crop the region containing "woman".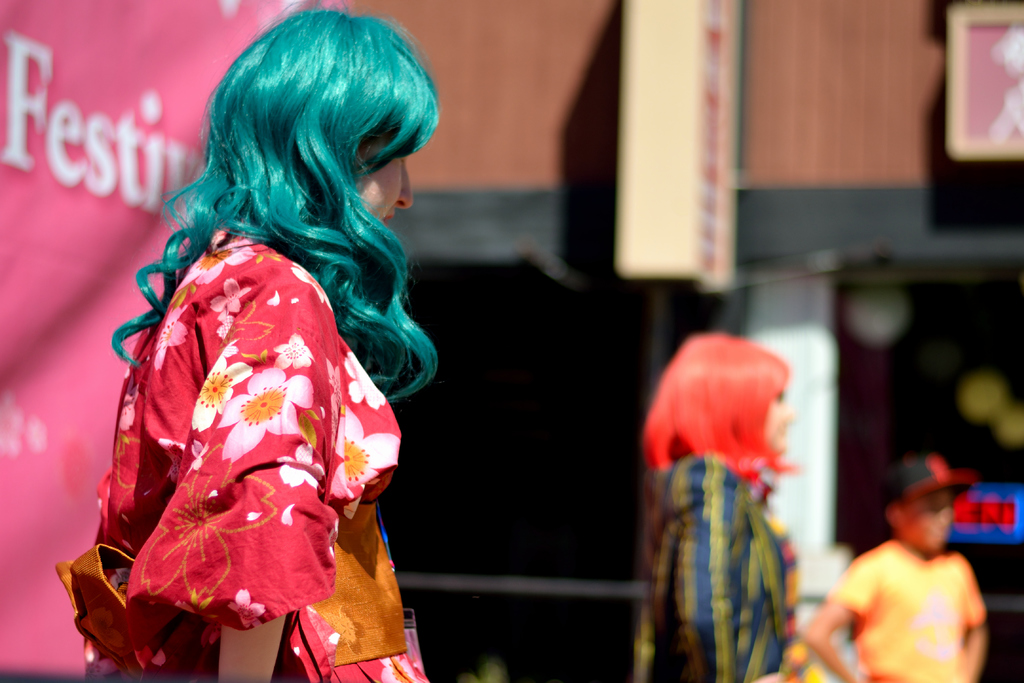
Crop region: bbox=(48, 5, 448, 682).
